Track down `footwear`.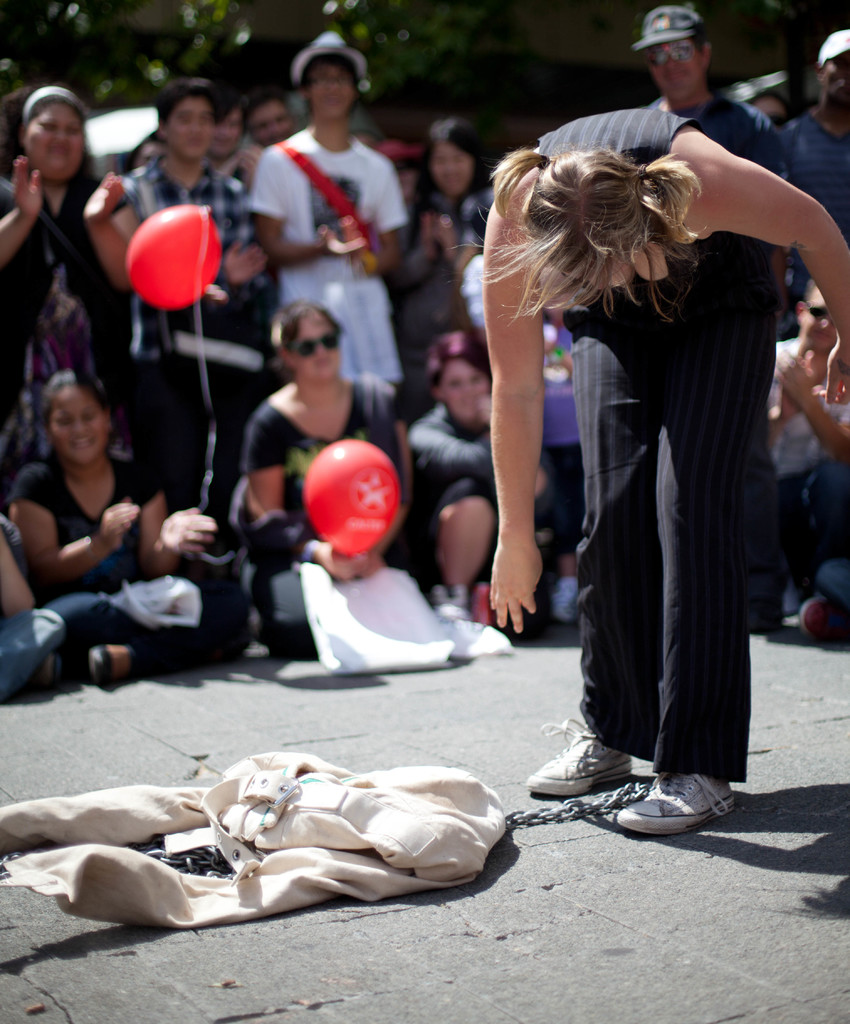
Tracked to 87:634:168:689.
